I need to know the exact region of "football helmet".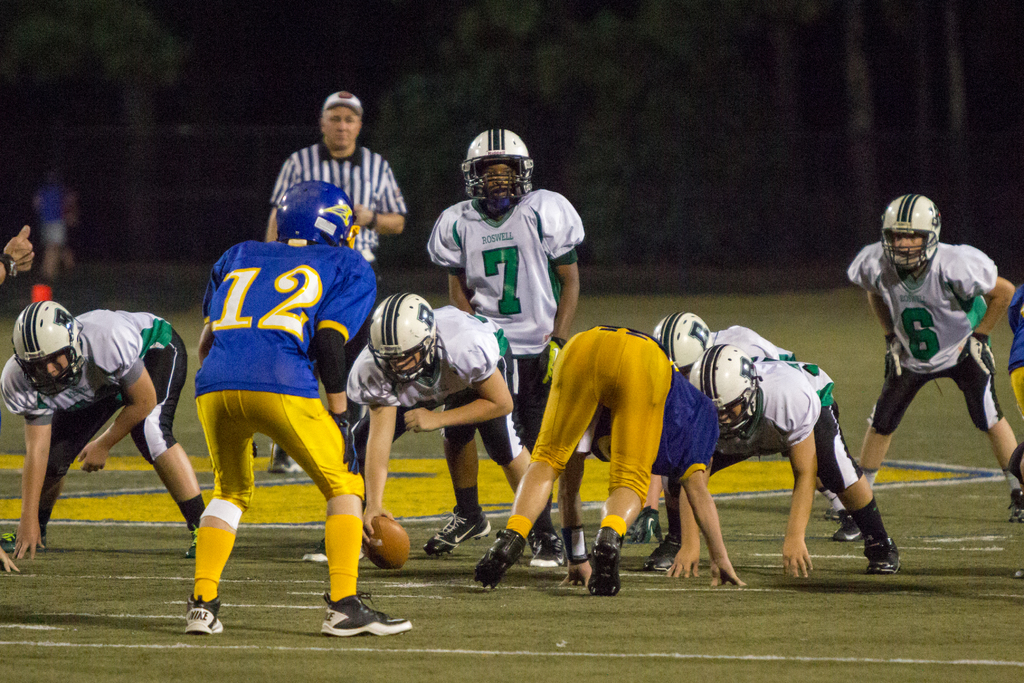
Region: BBox(649, 309, 723, 378).
